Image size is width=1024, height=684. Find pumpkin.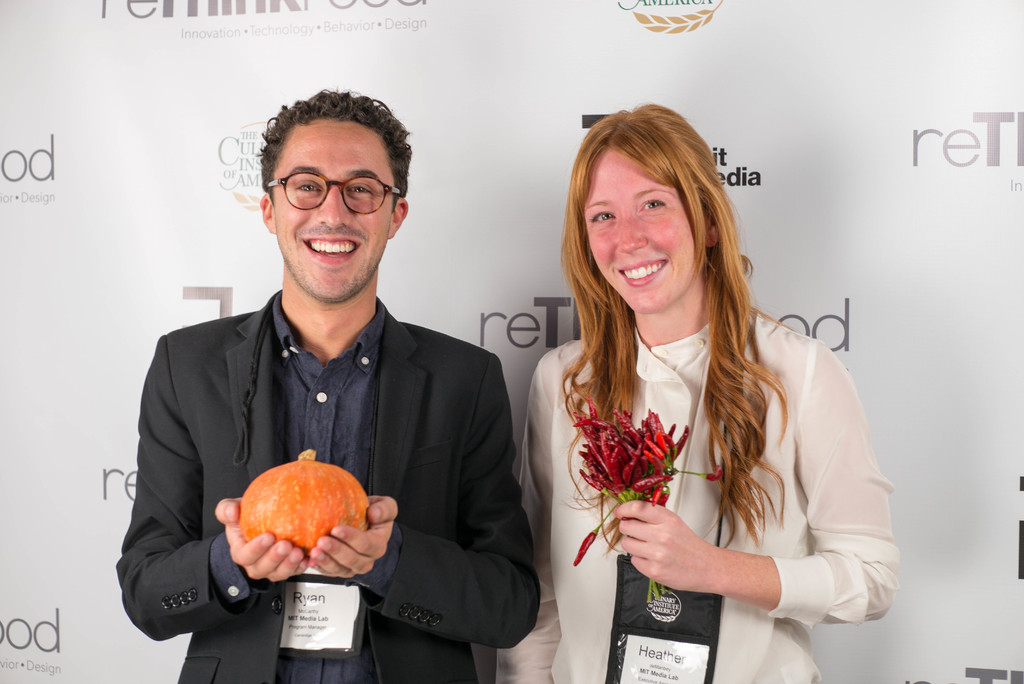
box=[237, 445, 380, 566].
